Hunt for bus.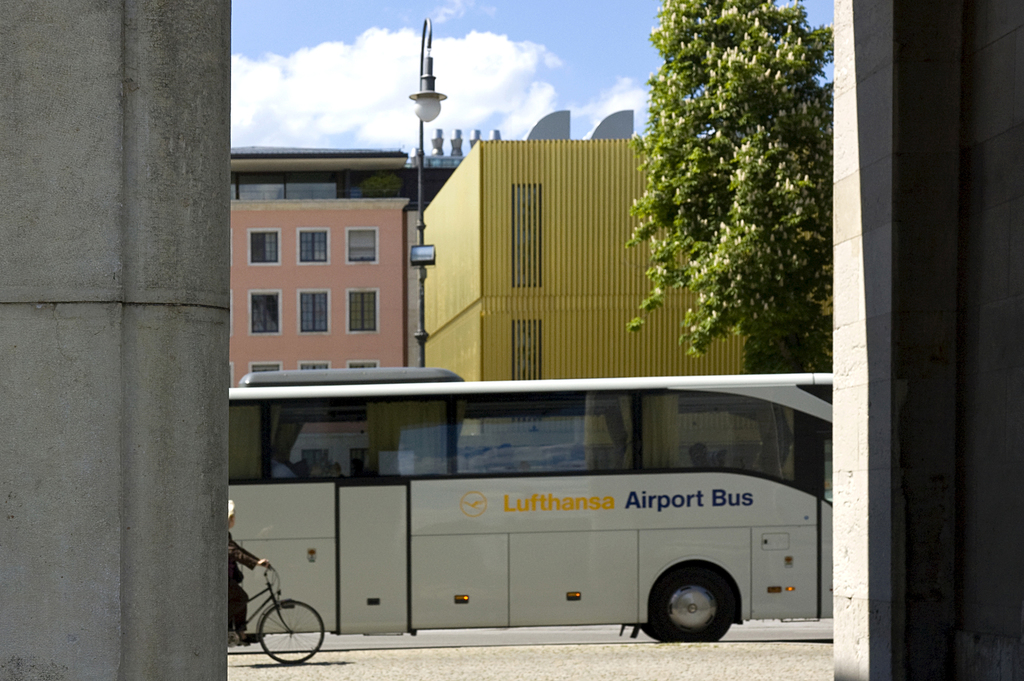
Hunted down at box(228, 361, 833, 646).
